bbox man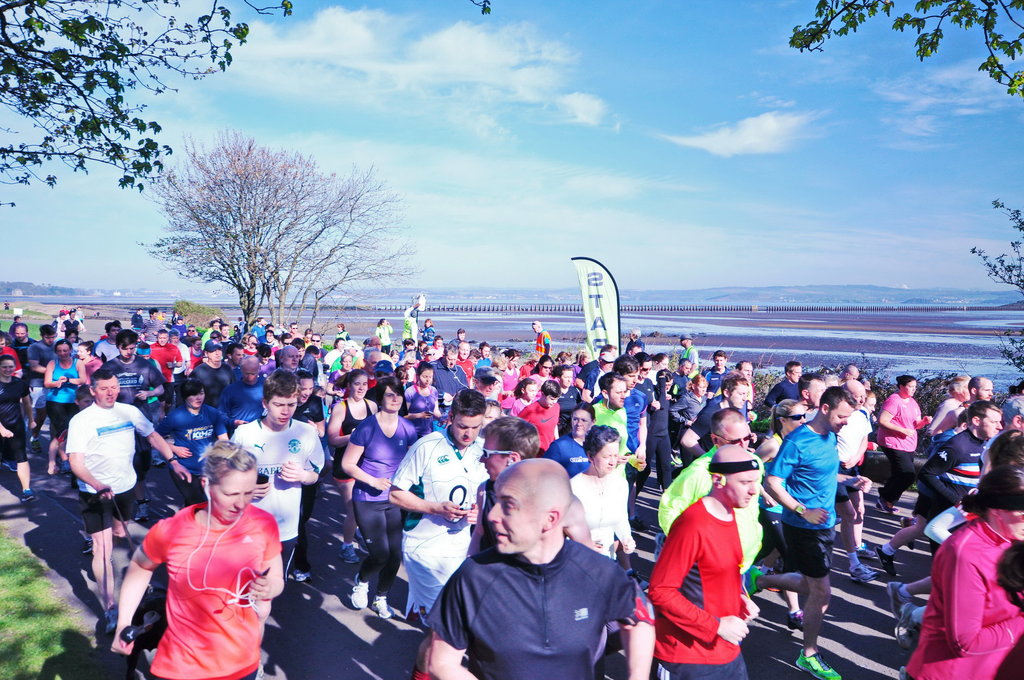
454:340:473:387
